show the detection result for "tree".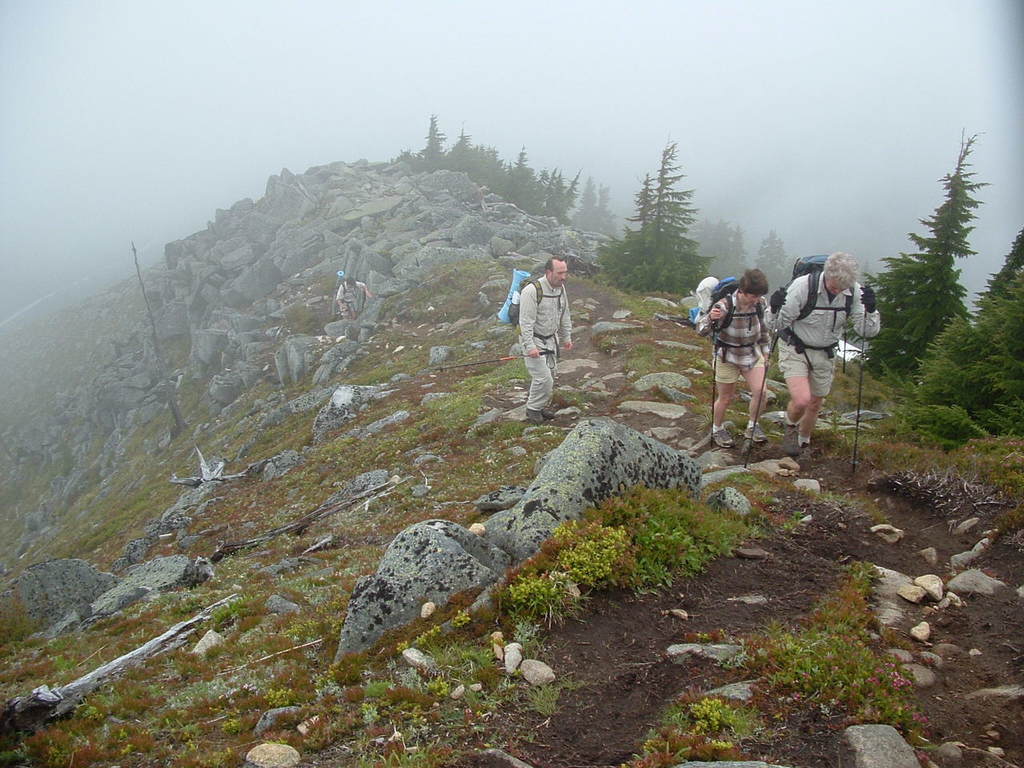
Rect(855, 137, 985, 378).
